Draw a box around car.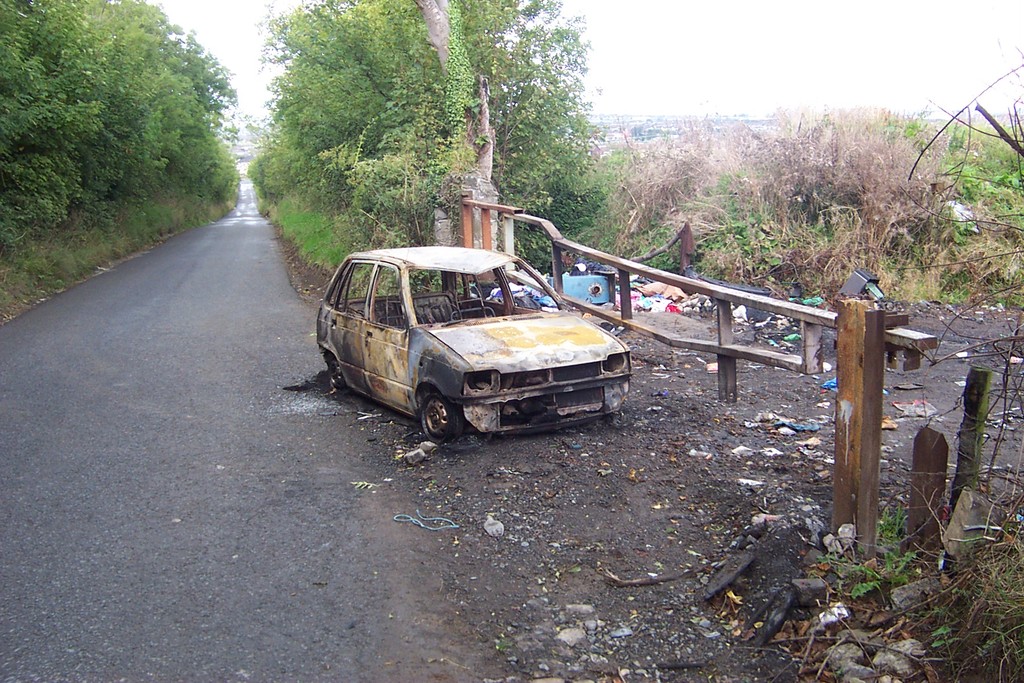
region(298, 269, 600, 443).
